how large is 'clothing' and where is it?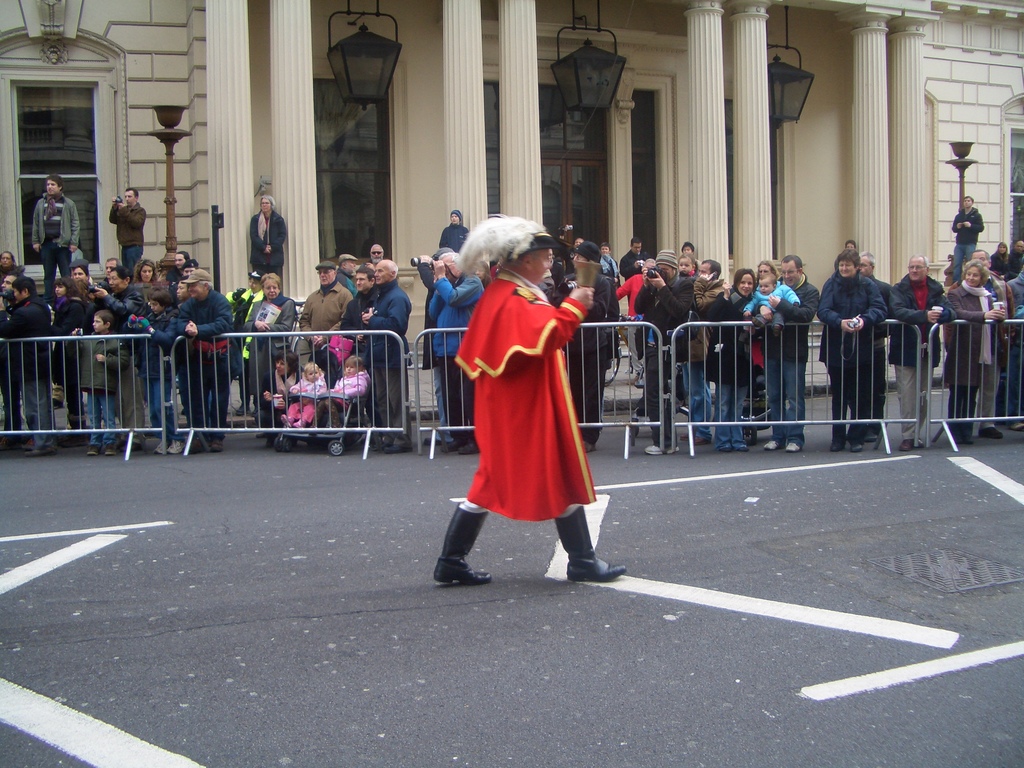
Bounding box: left=818, top=273, right=887, bottom=376.
